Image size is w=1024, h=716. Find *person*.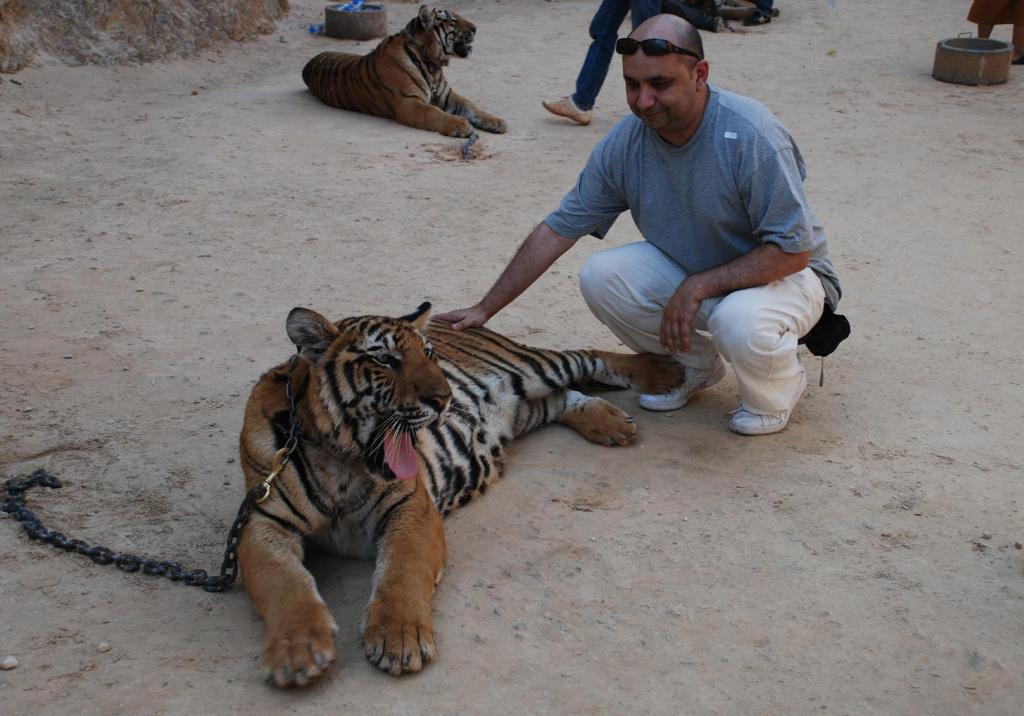
(440,10,840,435).
